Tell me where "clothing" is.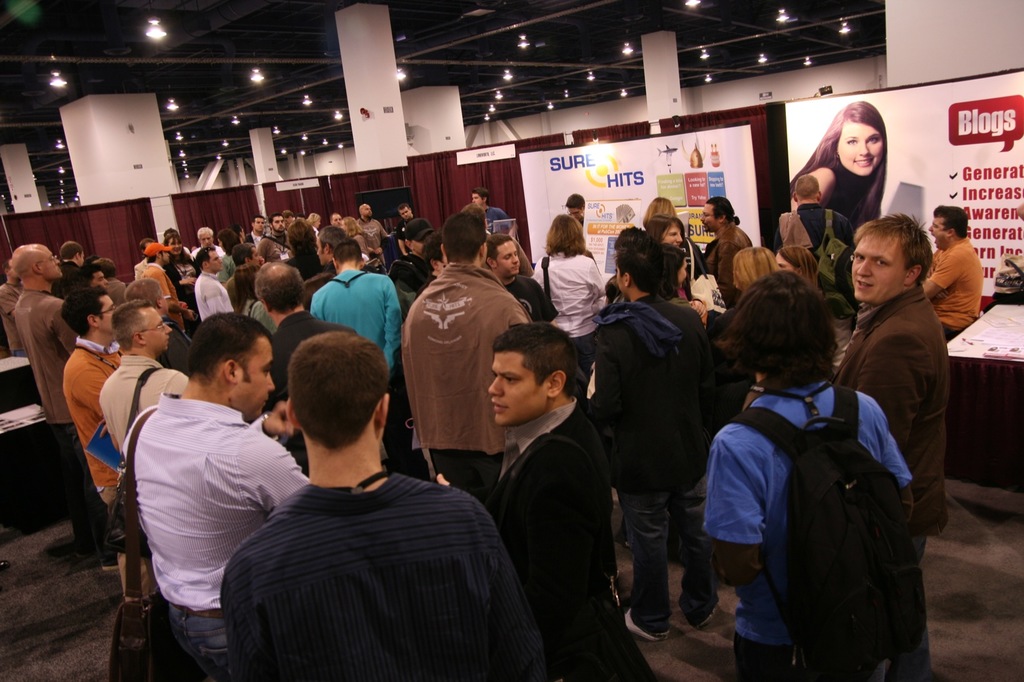
"clothing" is at 598, 299, 724, 626.
